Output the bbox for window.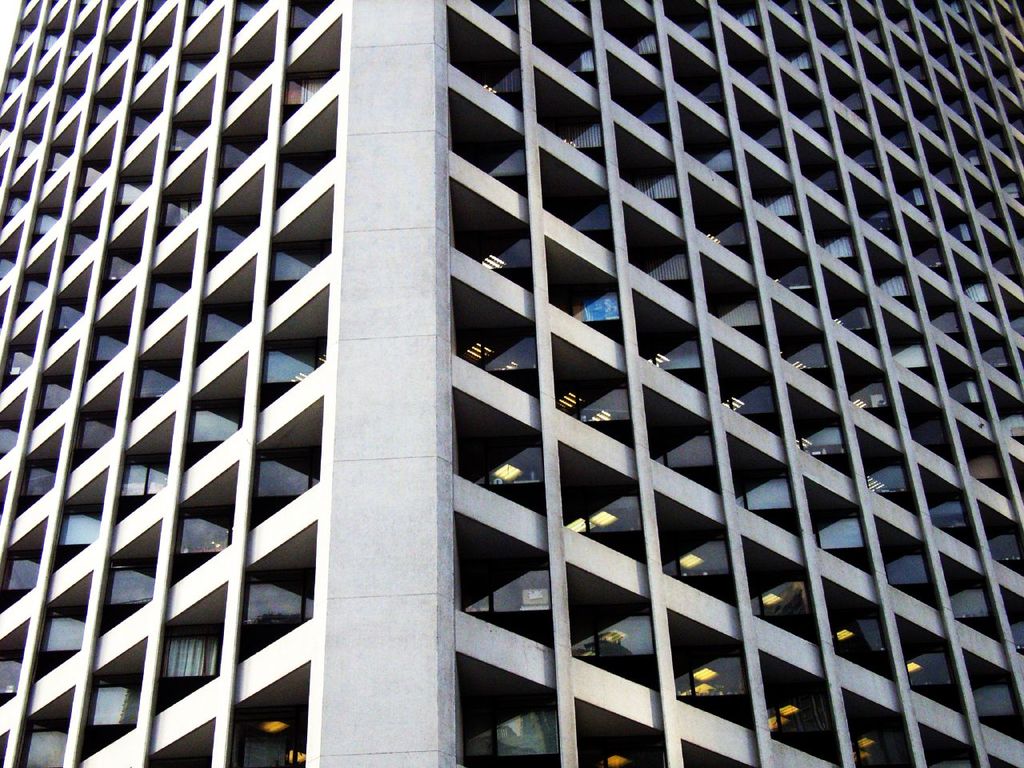
66 224 99 258.
